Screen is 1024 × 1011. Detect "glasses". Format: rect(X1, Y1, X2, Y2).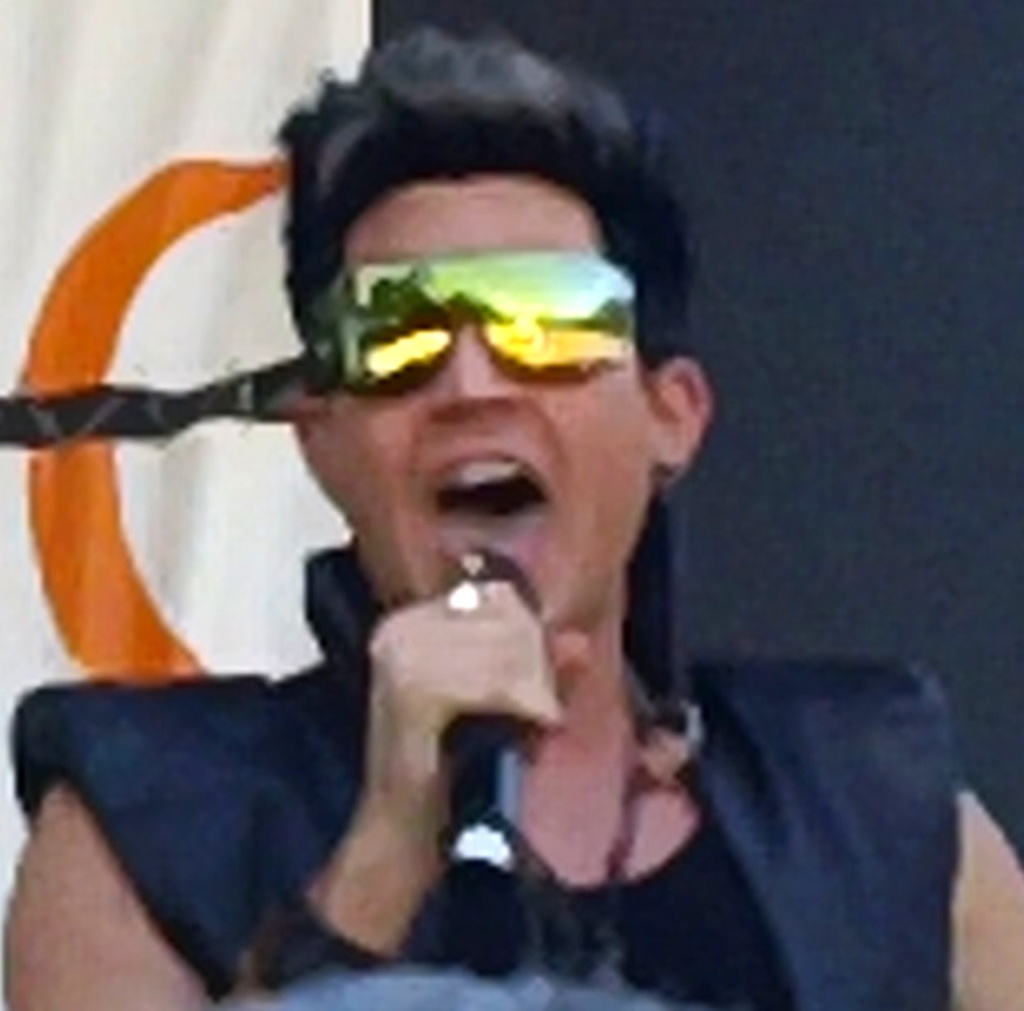
rect(282, 256, 650, 405).
